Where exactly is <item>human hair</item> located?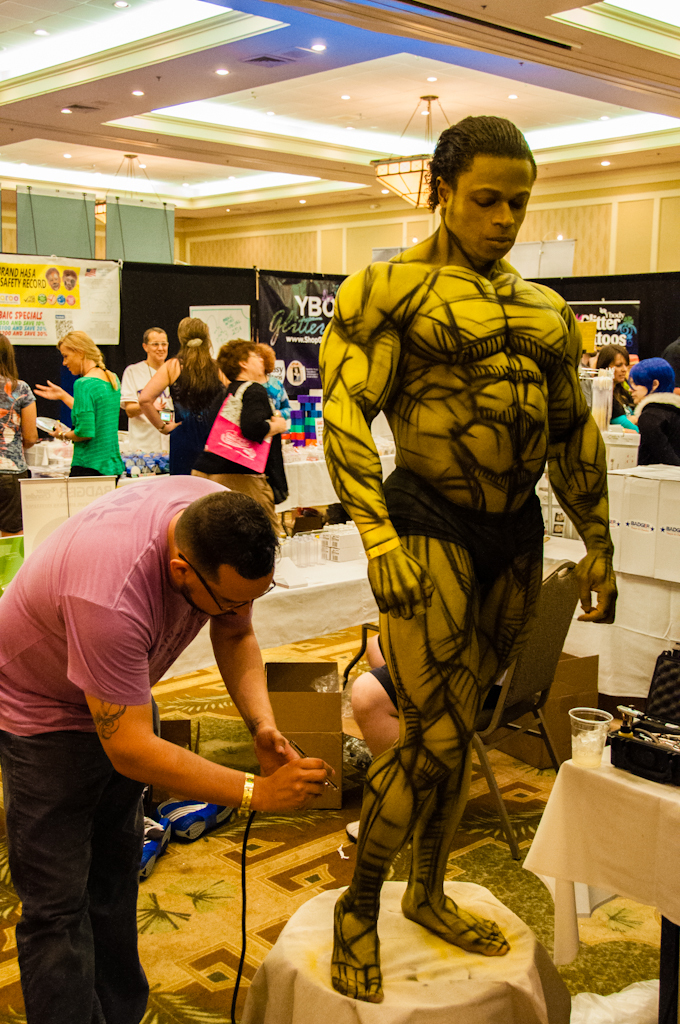
Its bounding box is [215,332,258,377].
